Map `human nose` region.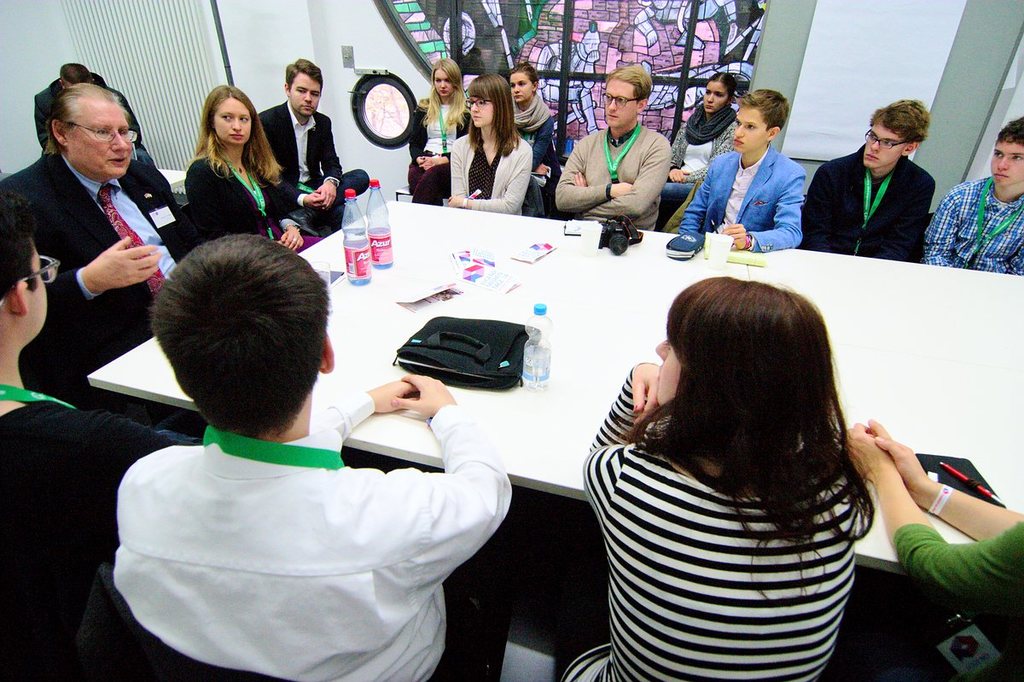
Mapped to 510 83 520 91.
